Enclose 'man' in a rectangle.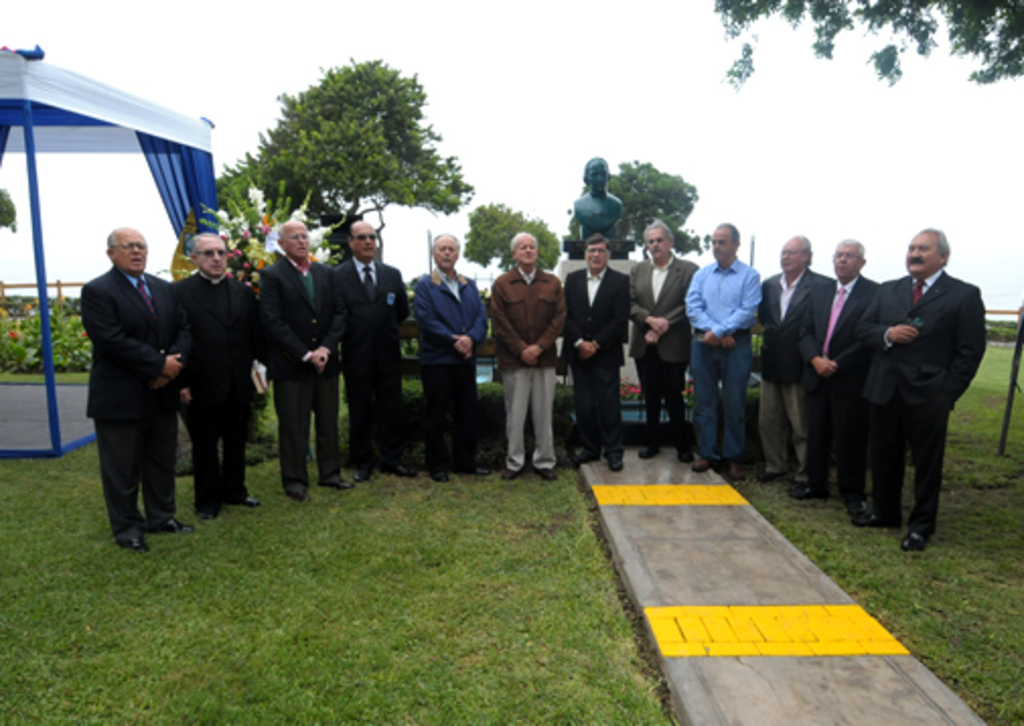
BBox(564, 235, 633, 477).
